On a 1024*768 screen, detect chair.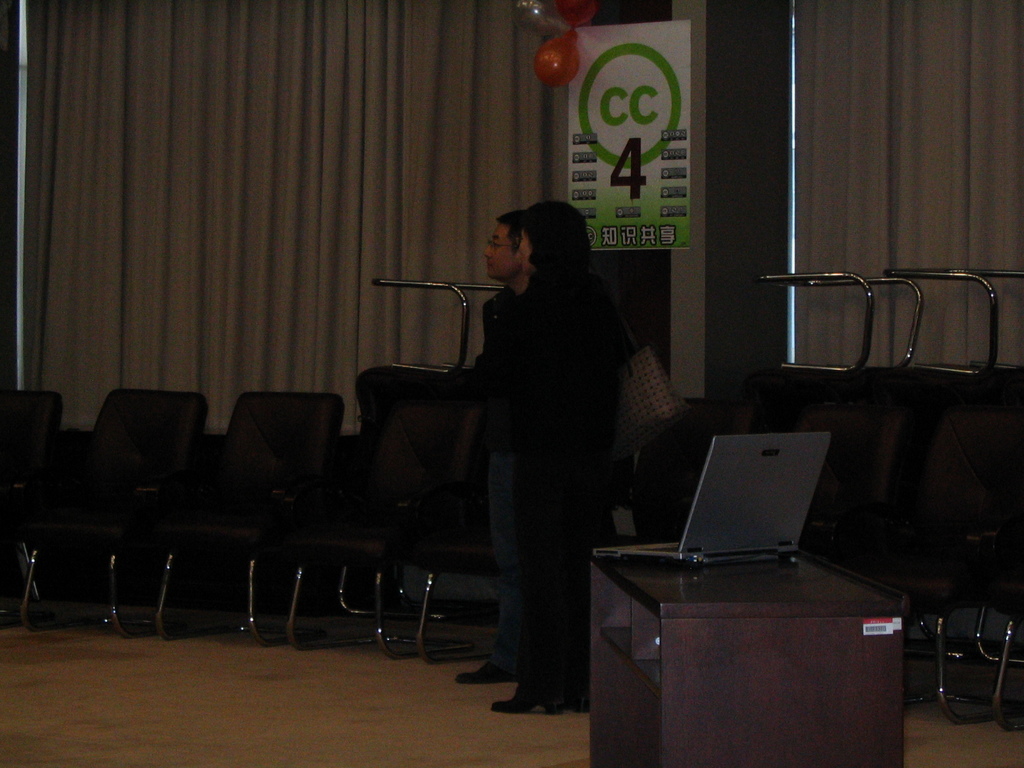
locate(22, 390, 209, 637).
